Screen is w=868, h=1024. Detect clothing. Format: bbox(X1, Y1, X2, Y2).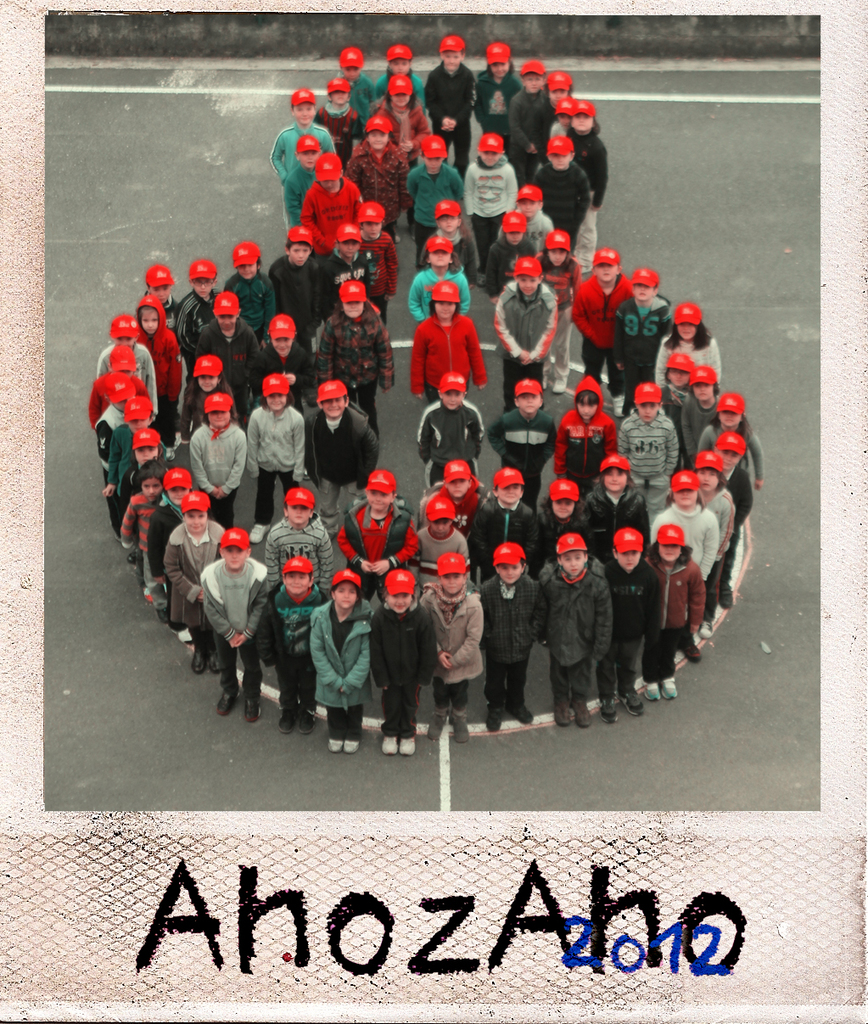
bbox(160, 511, 232, 671).
